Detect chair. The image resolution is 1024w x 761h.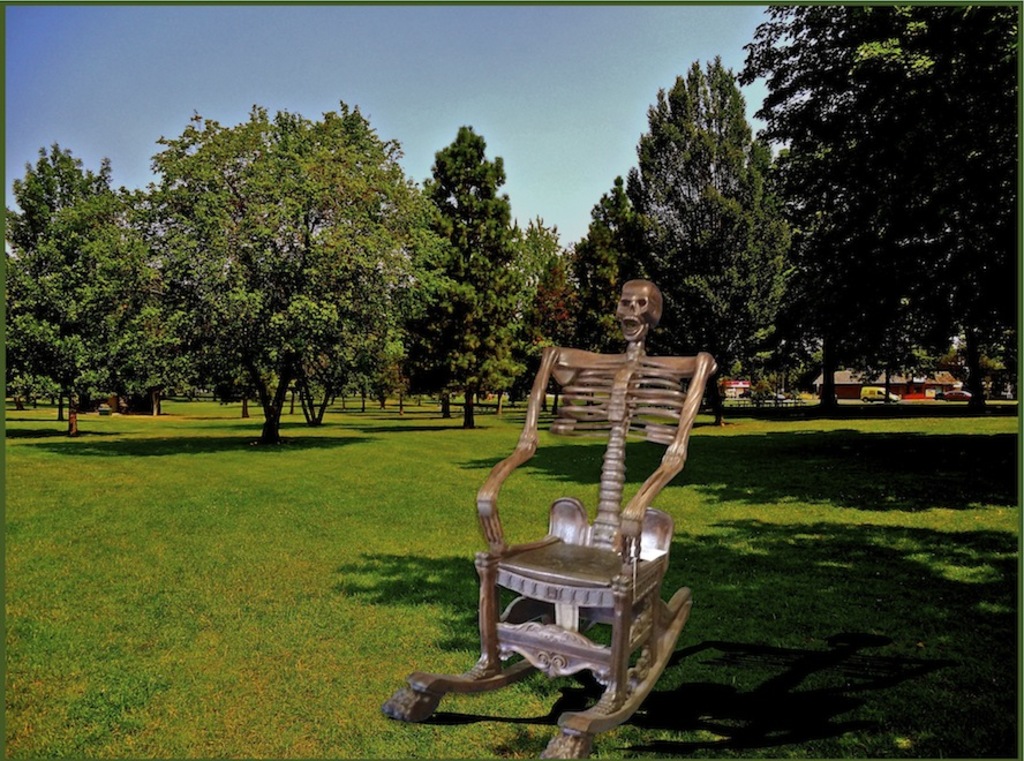
<box>454,314,730,723</box>.
